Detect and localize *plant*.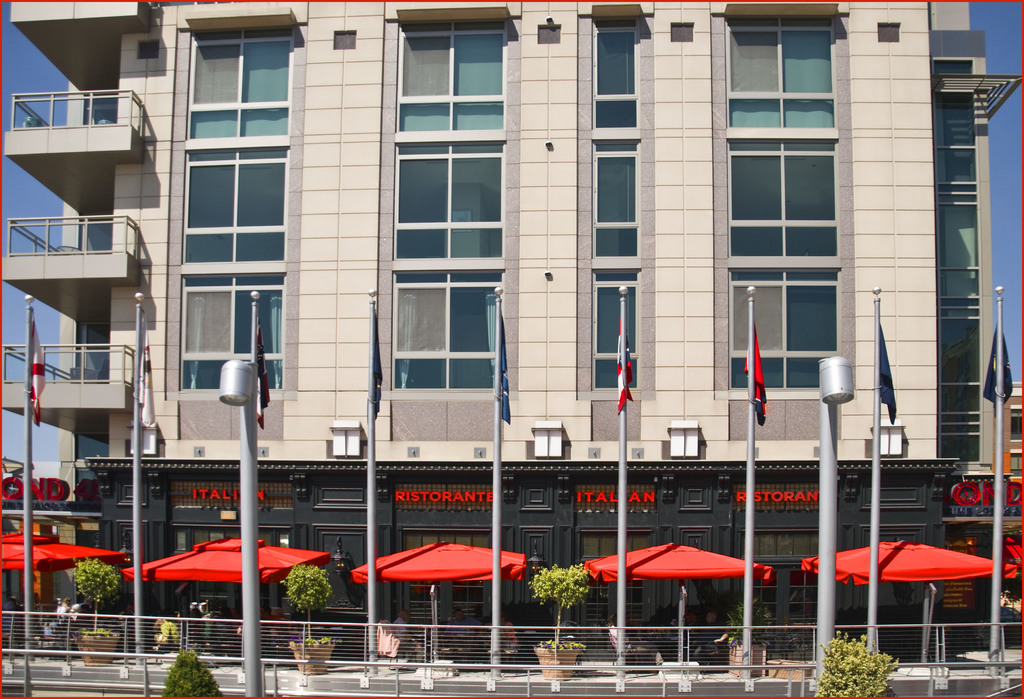
Localized at (left=281, top=558, right=323, bottom=647).
